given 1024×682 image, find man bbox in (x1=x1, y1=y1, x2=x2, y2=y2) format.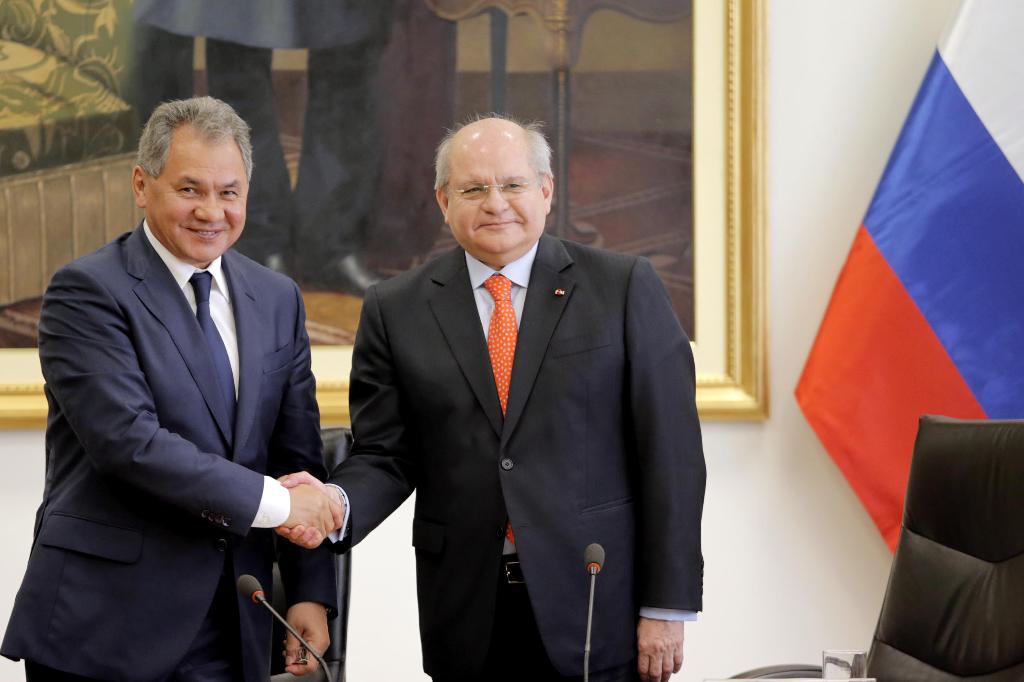
(x1=0, y1=95, x2=349, y2=681).
